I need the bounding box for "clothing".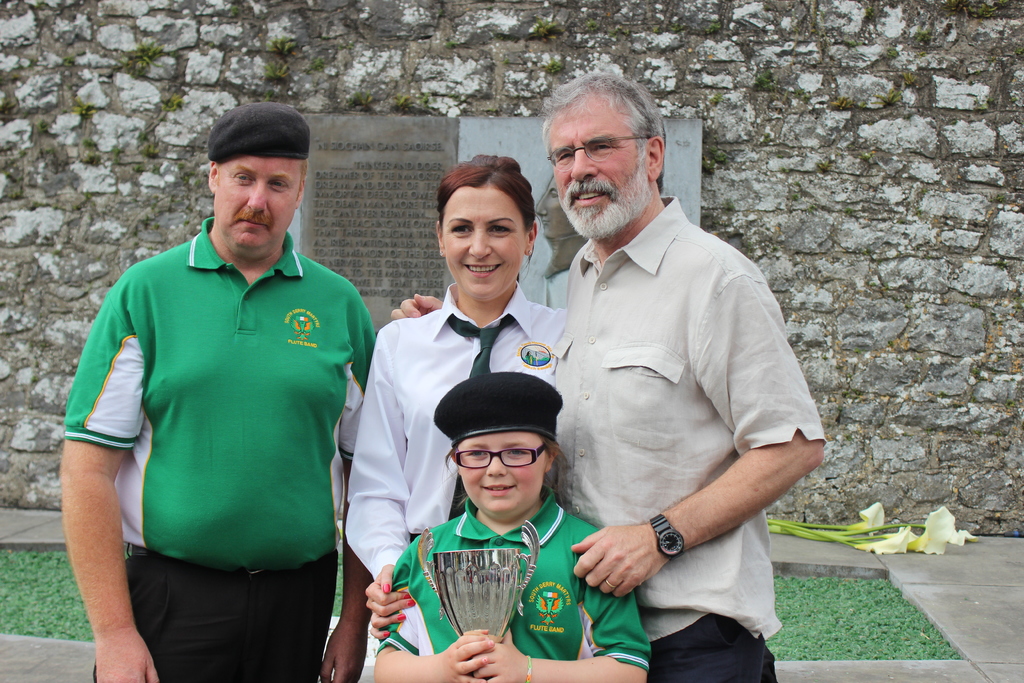
Here it is: [x1=79, y1=199, x2=362, y2=639].
